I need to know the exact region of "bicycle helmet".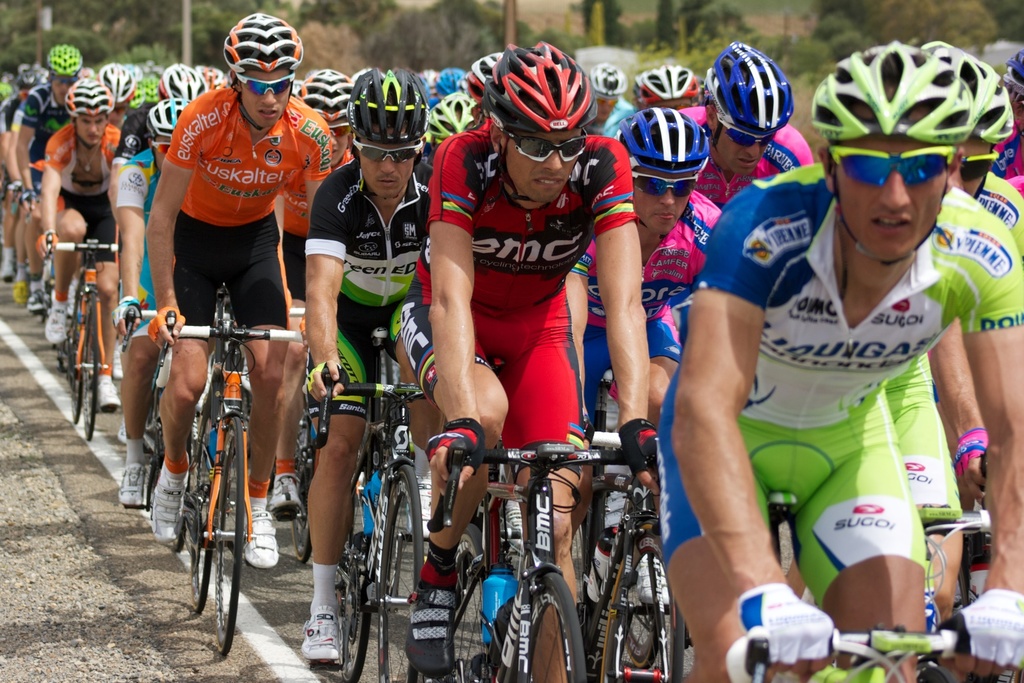
Region: x1=224, y1=10, x2=304, y2=72.
